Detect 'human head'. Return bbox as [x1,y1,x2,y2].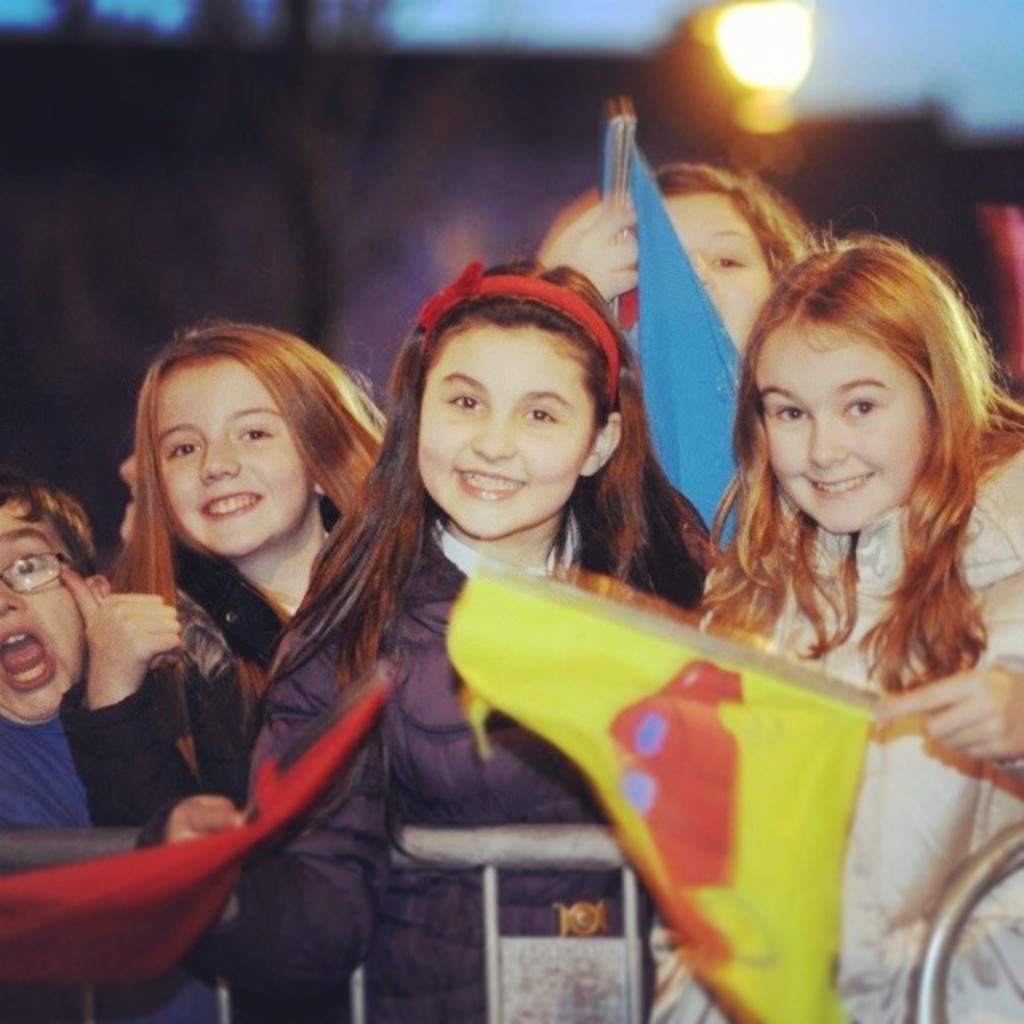
[374,243,637,531].
